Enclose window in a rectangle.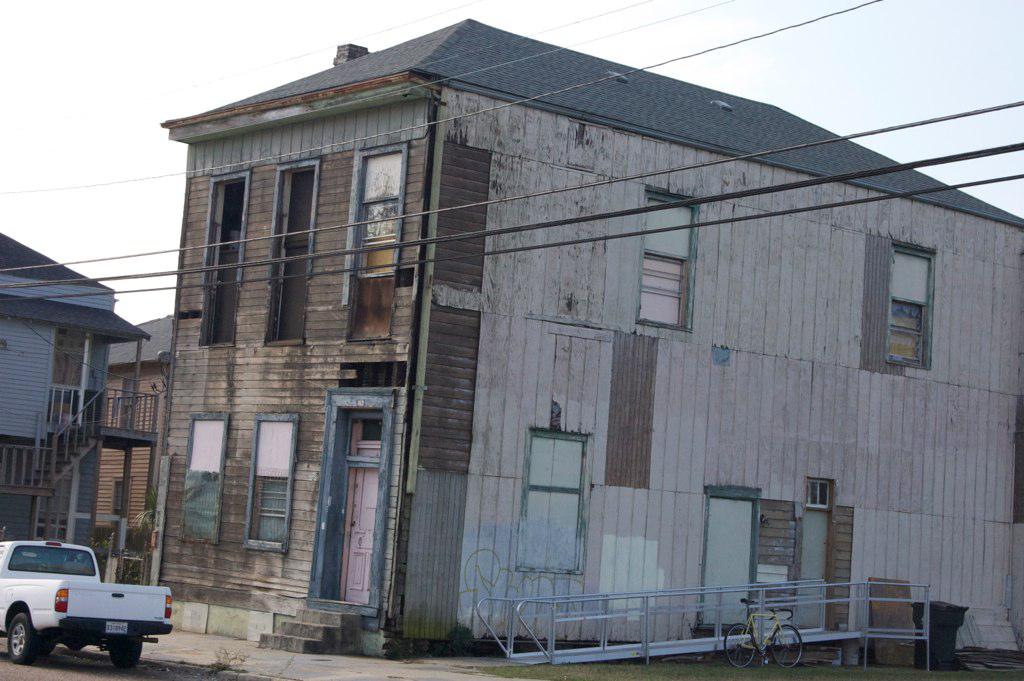
l=348, t=145, r=418, b=346.
